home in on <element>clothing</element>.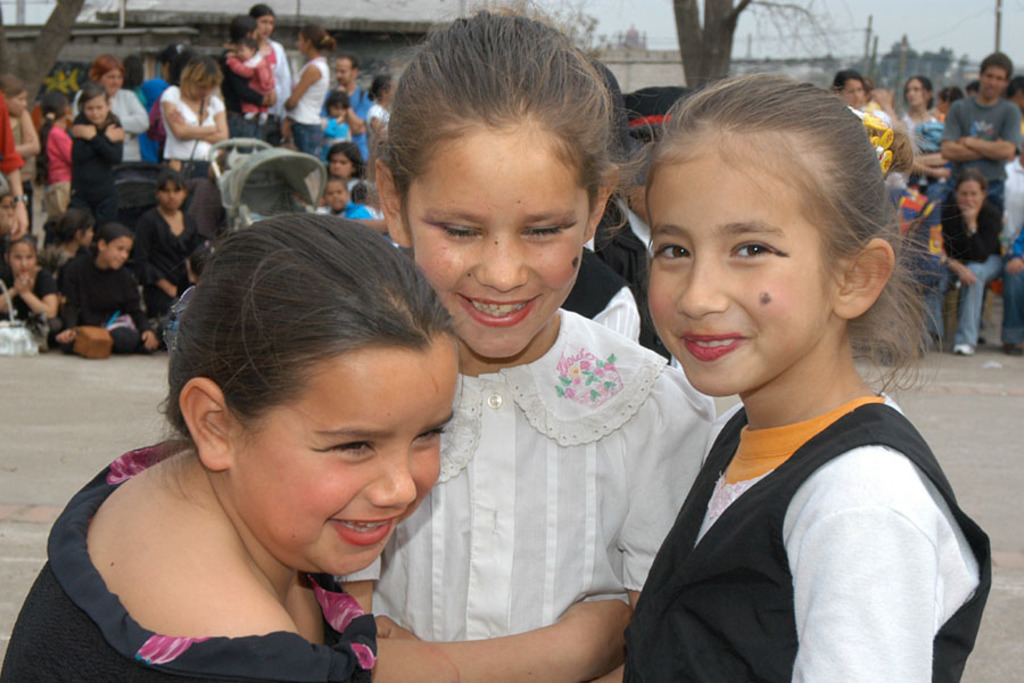
Homed in at 39, 124, 75, 207.
